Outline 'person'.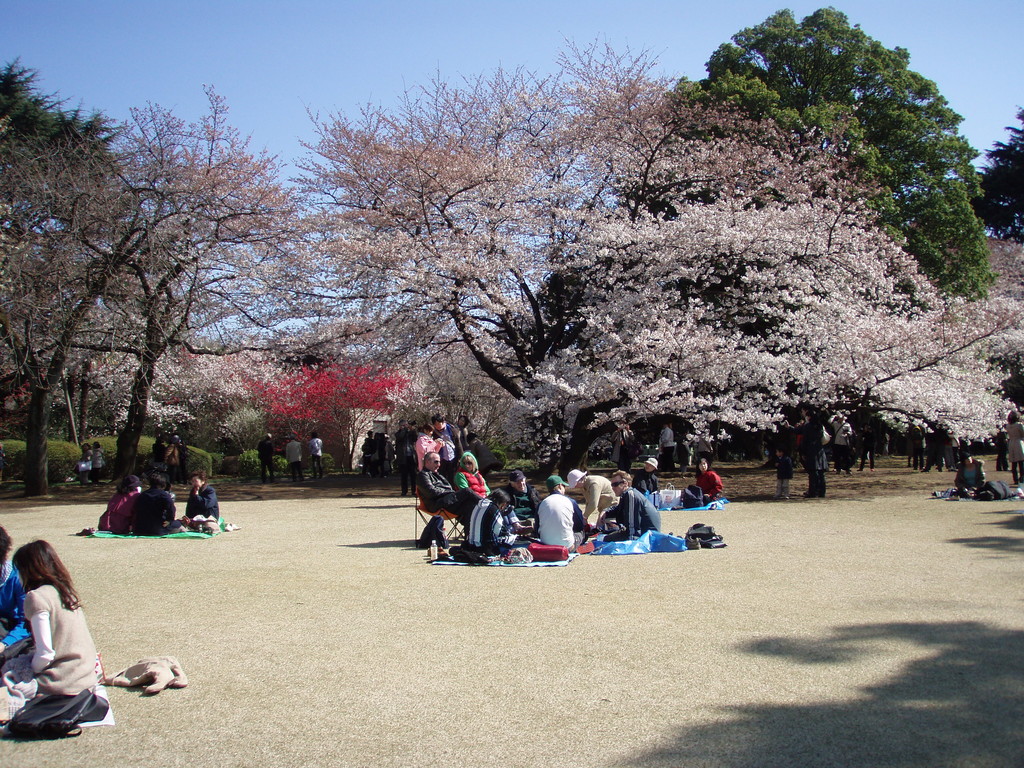
Outline: select_region(0, 527, 43, 664).
